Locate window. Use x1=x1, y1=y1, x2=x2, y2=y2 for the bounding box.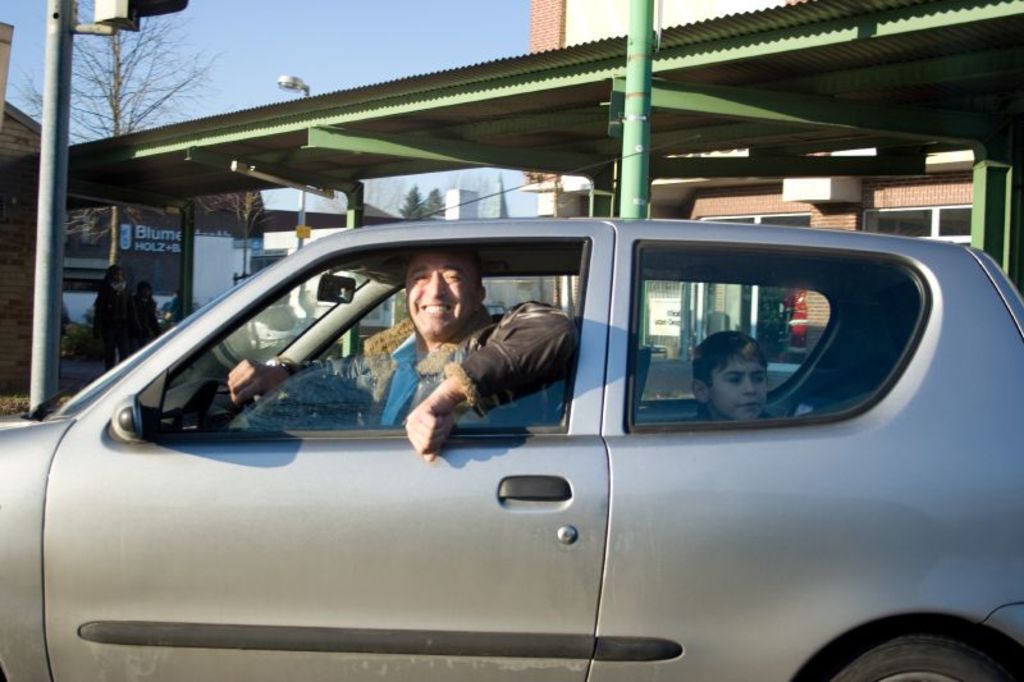
x1=627, y1=276, x2=850, y2=413.
